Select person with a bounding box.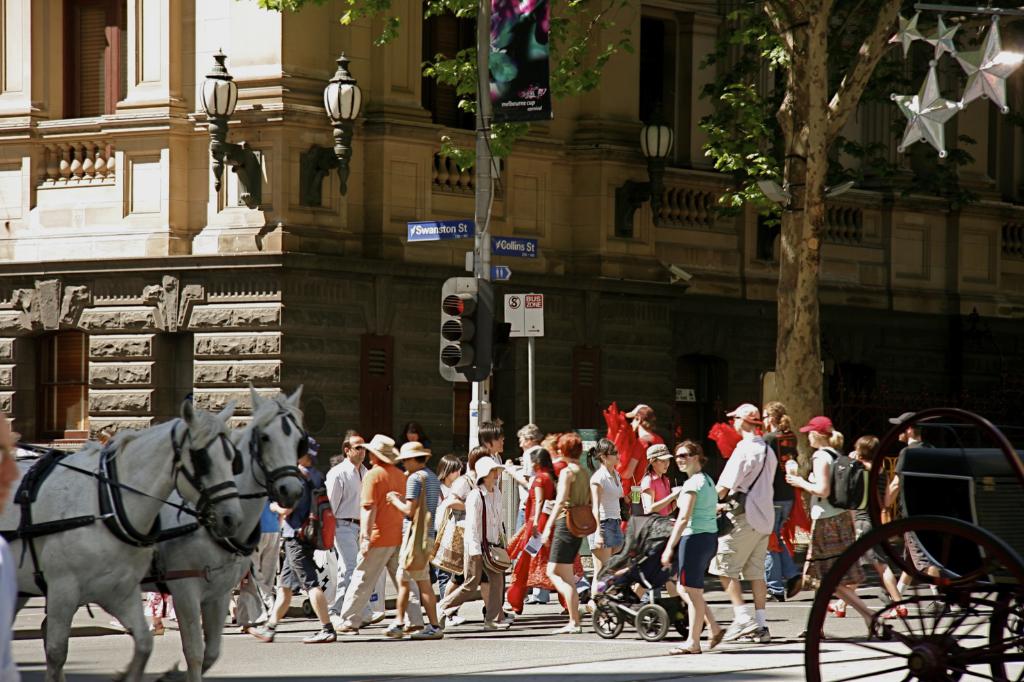
detection(314, 437, 360, 621).
